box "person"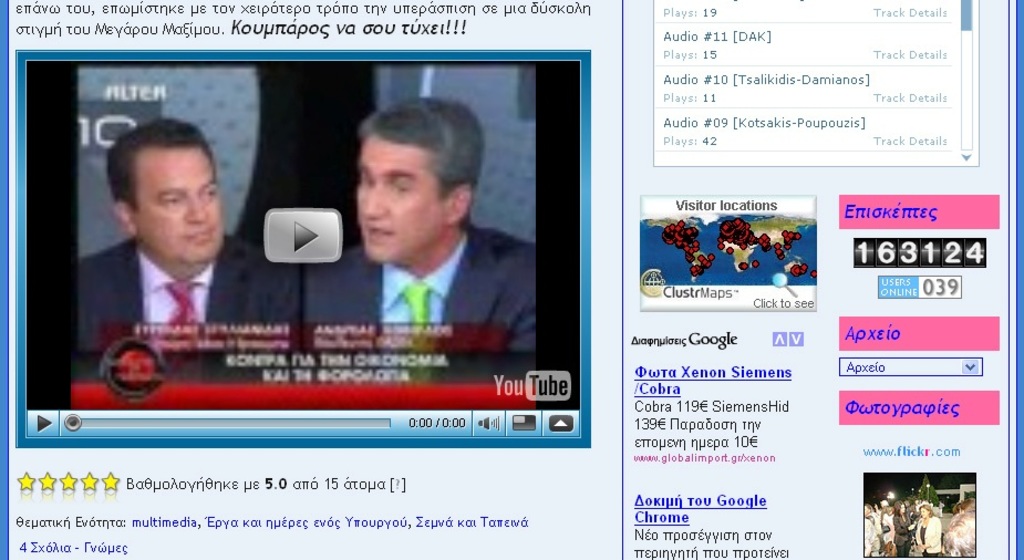
{"left": 863, "top": 505, "right": 888, "bottom": 559}
